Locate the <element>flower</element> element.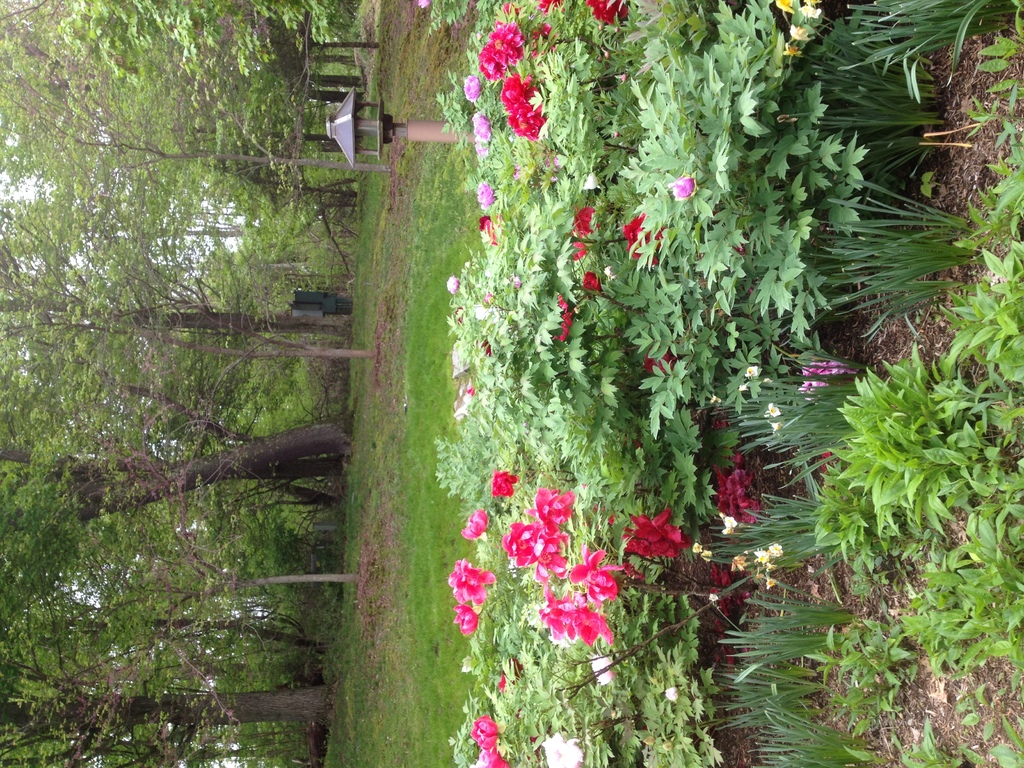
Element bbox: [469, 748, 511, 767].
